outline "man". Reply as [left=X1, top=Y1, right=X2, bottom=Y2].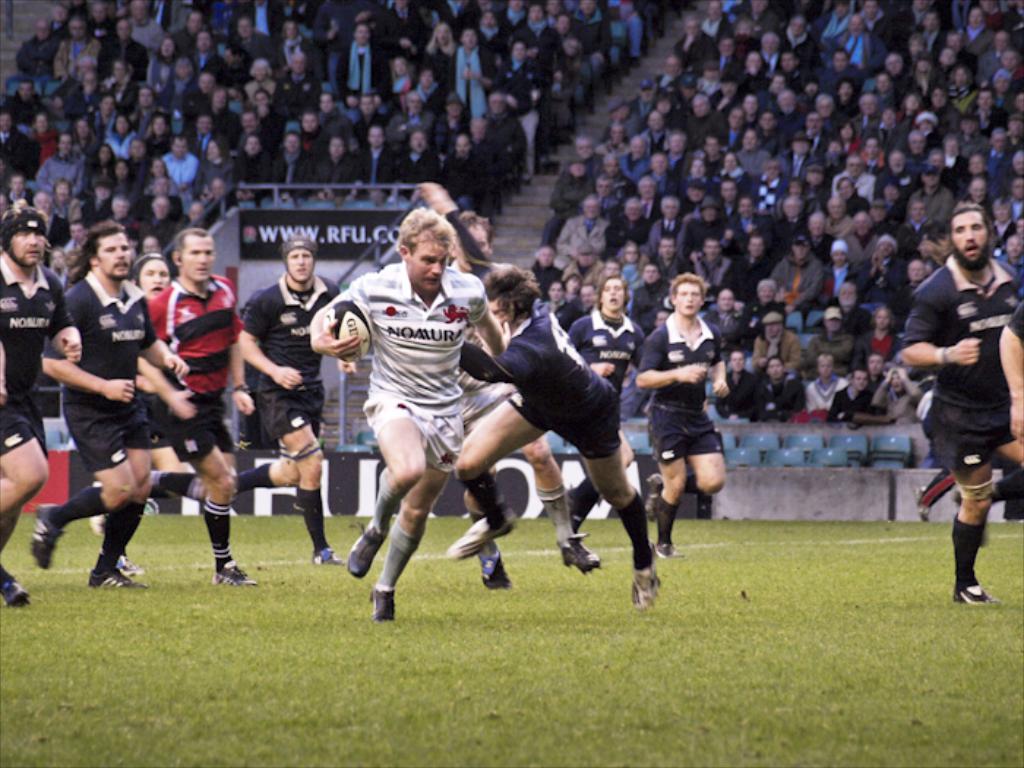
[left=546, top=272, right=648, bottom=559].
